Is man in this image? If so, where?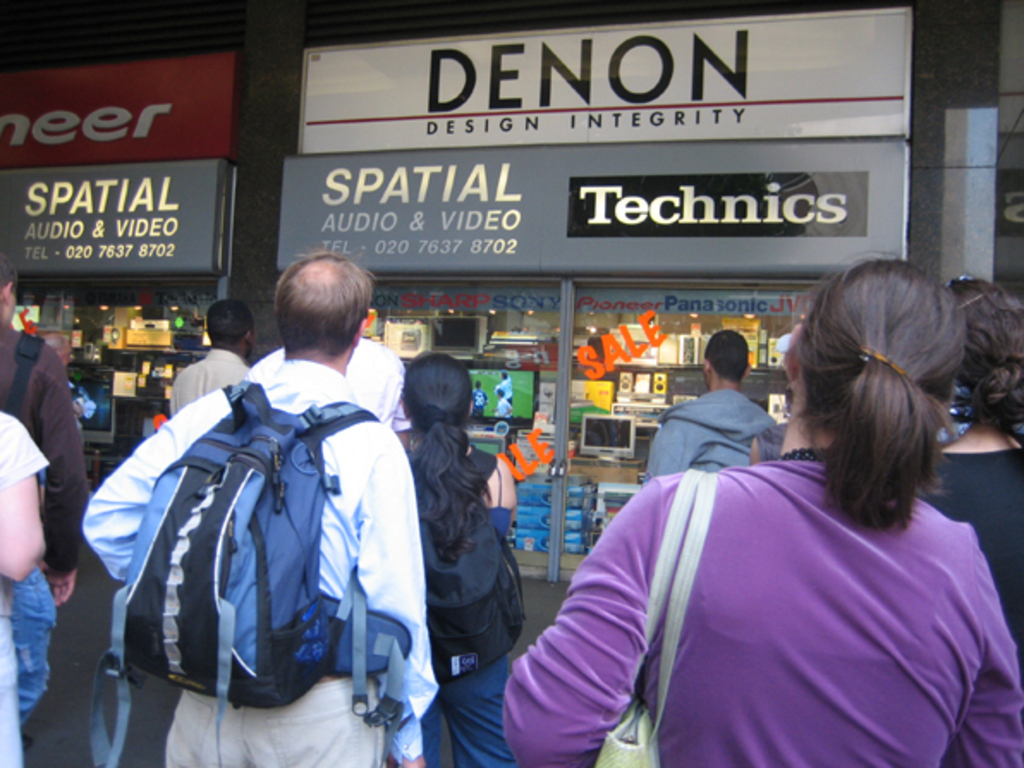
Yes, at l=471, t=383, r=483, b=412.
